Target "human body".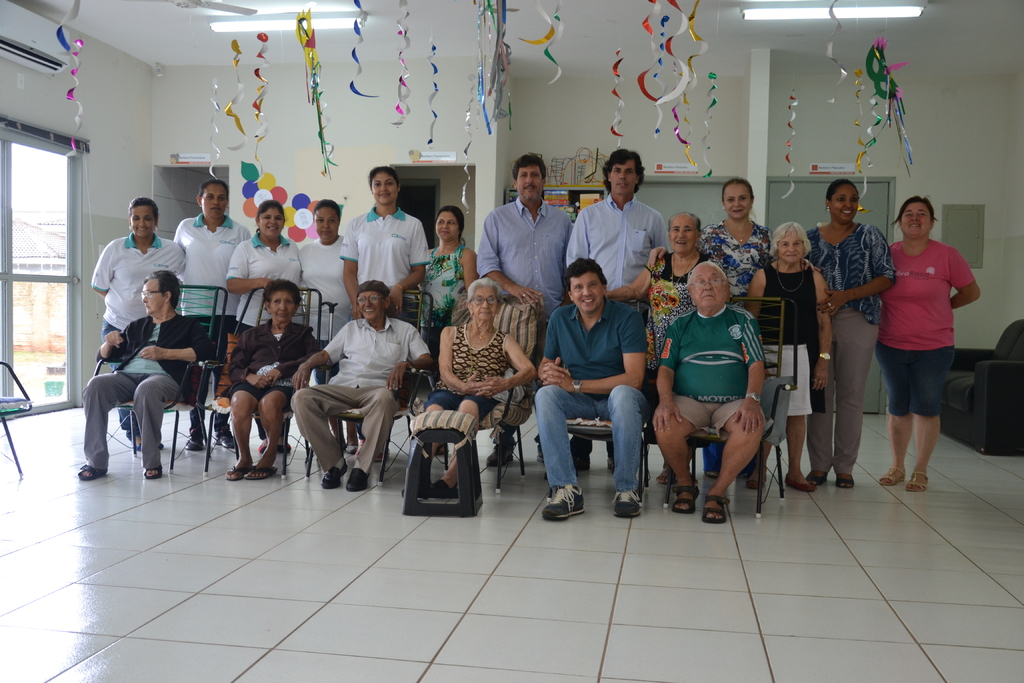
Target region: l=653, t=256, r=779, b=494.
